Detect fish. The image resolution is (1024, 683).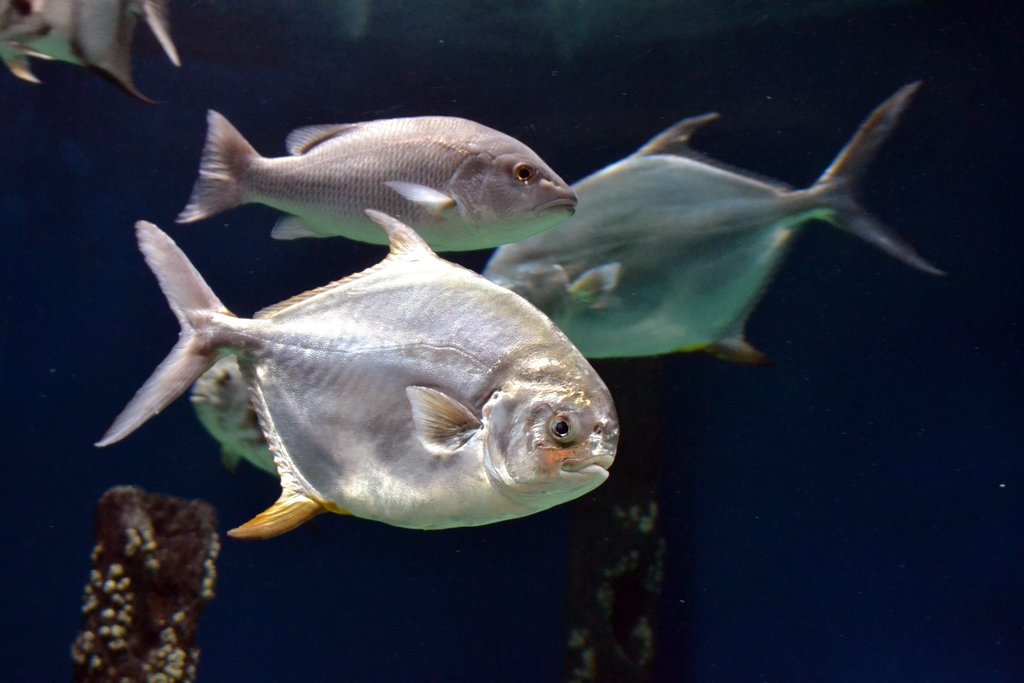
pyautogui.locateOnScreen(180, 93, 585, 256).
